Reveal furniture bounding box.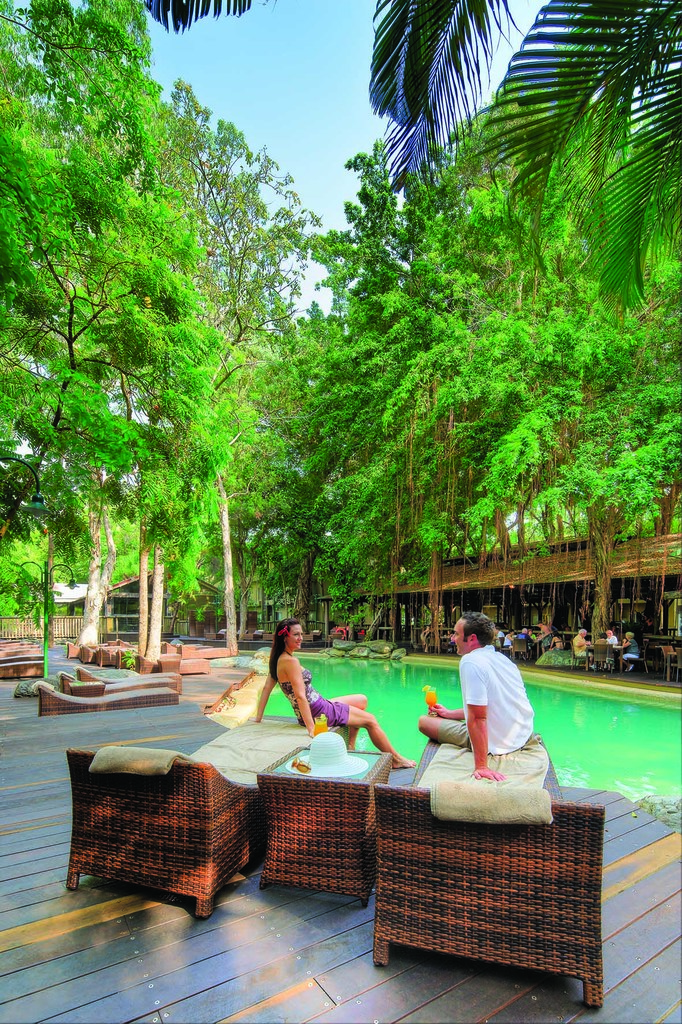
Revealed: l=68, t=717, r=338, b=924.
